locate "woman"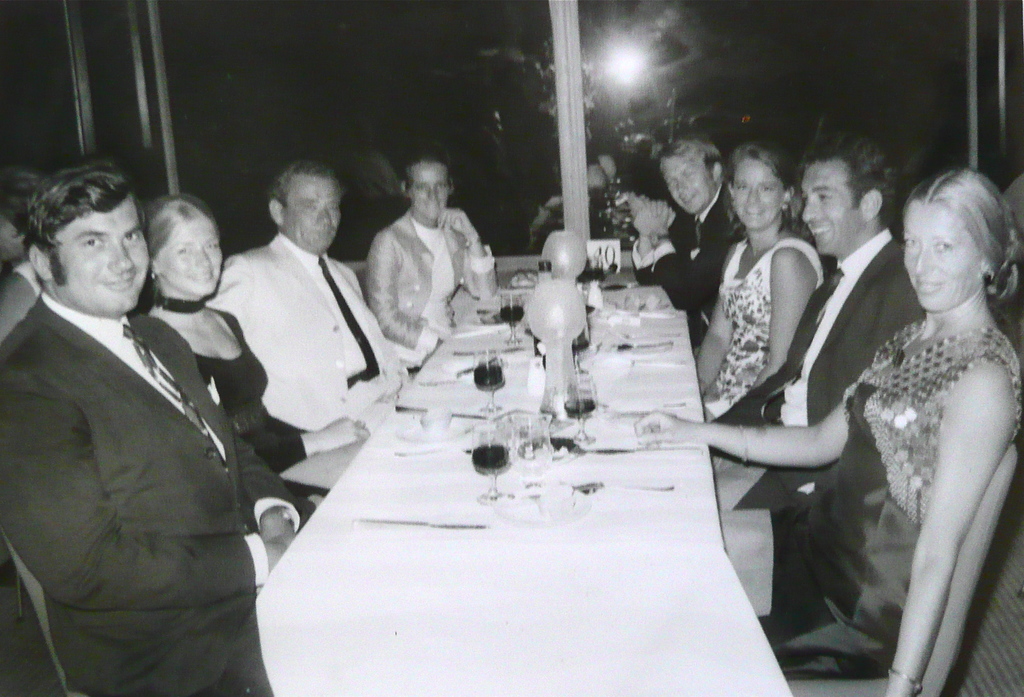
{"x1": 698, "y1": 160, "x2": 1009, "y2": 691}
